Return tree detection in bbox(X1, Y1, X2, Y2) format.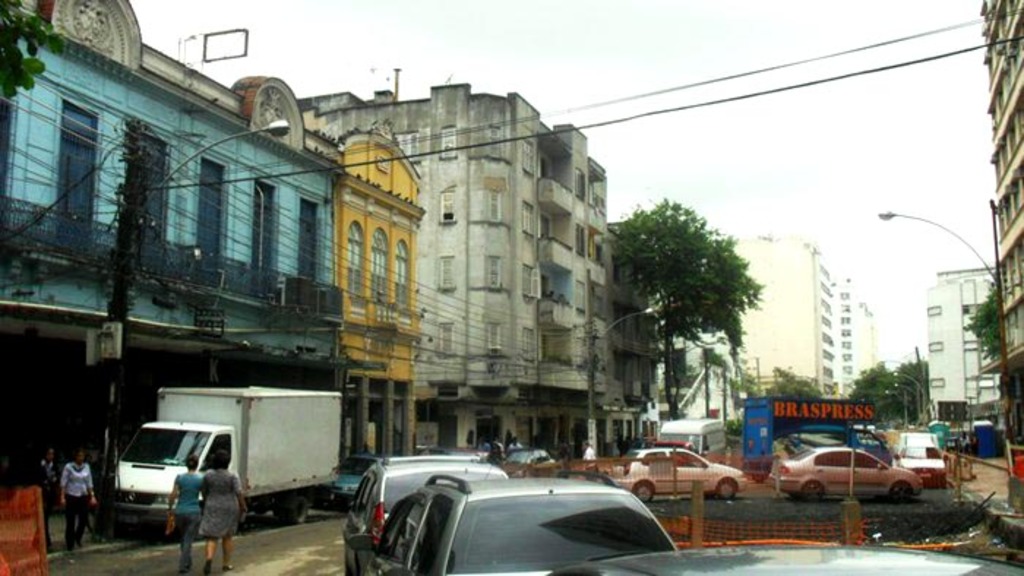
bbox(0, 0, 61, 99).
